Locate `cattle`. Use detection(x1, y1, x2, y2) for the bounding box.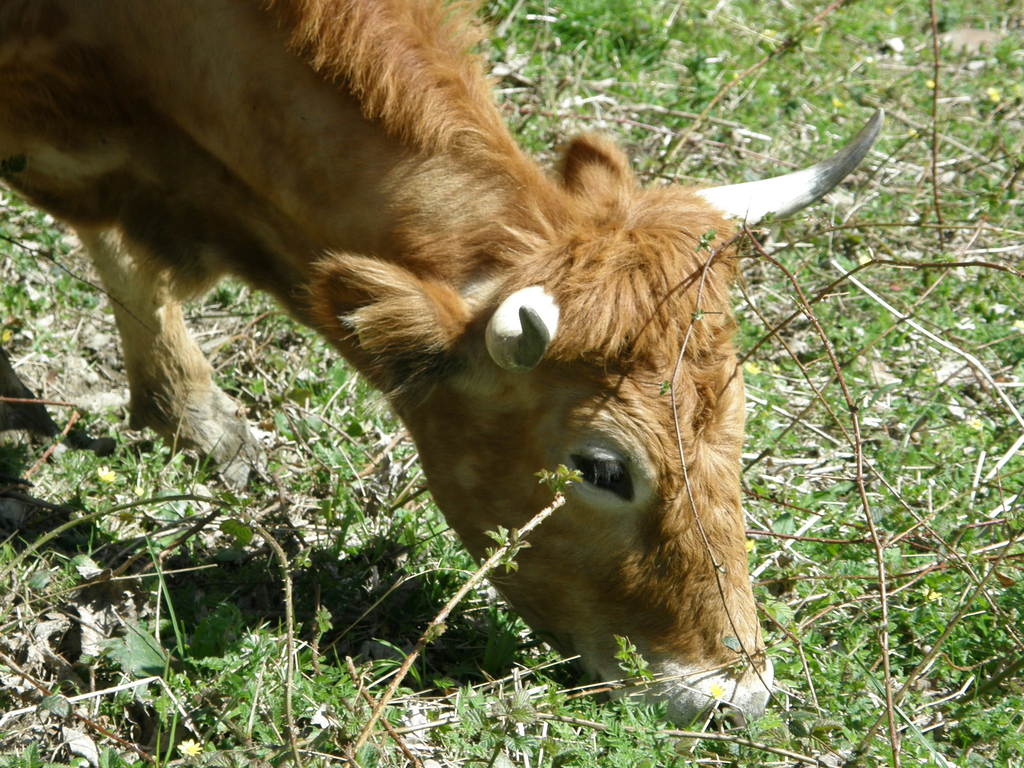
detection(48, 24, 913, 726).
